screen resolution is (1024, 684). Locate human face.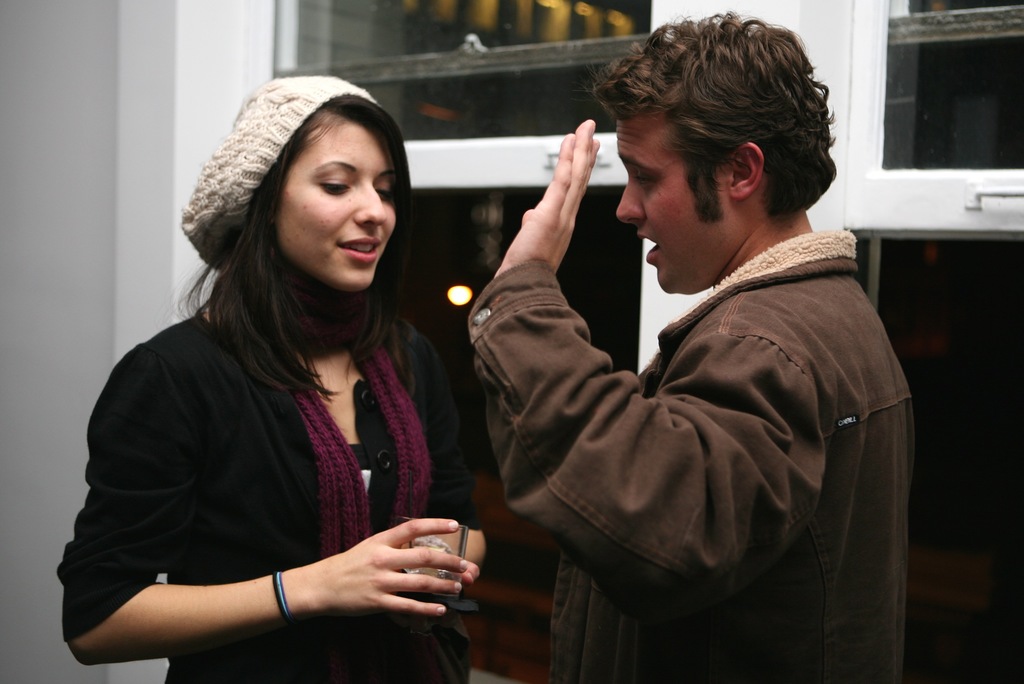
bbox=(616, 122, 729, 298).
